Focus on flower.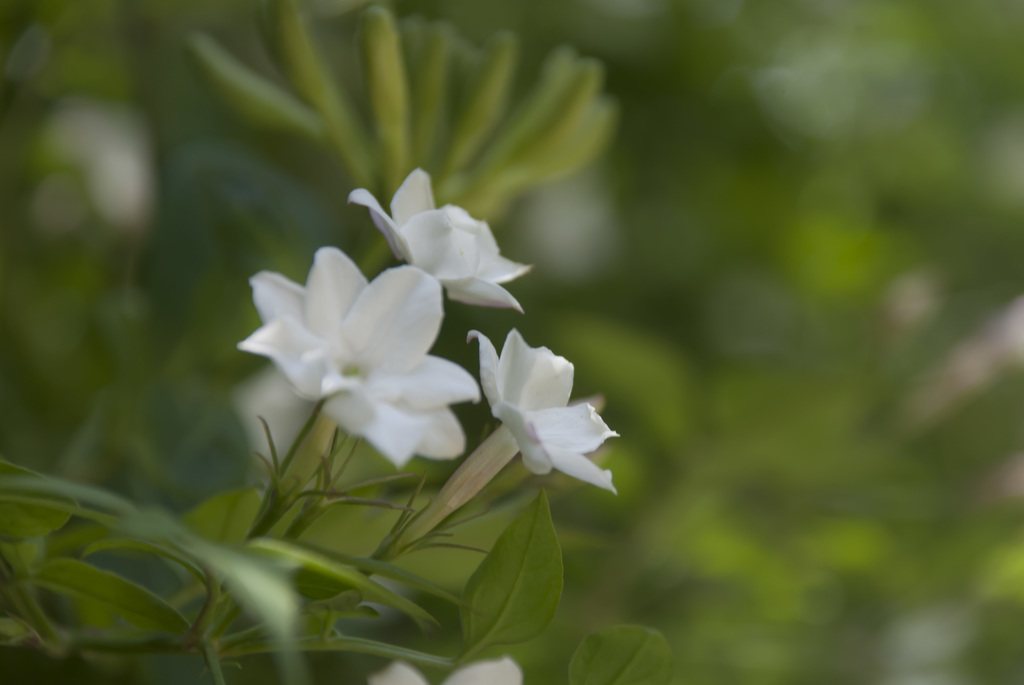
Focused at (left=350, top=164, right=534, bottom=313).
